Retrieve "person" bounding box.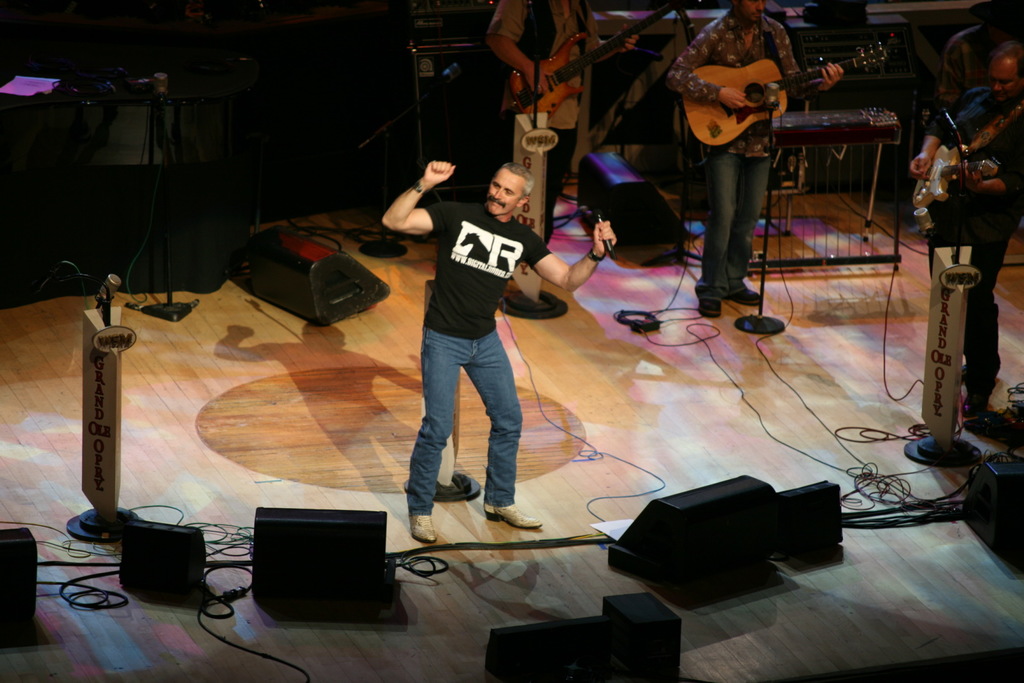
Bounding box: 938 0 1023 94.
